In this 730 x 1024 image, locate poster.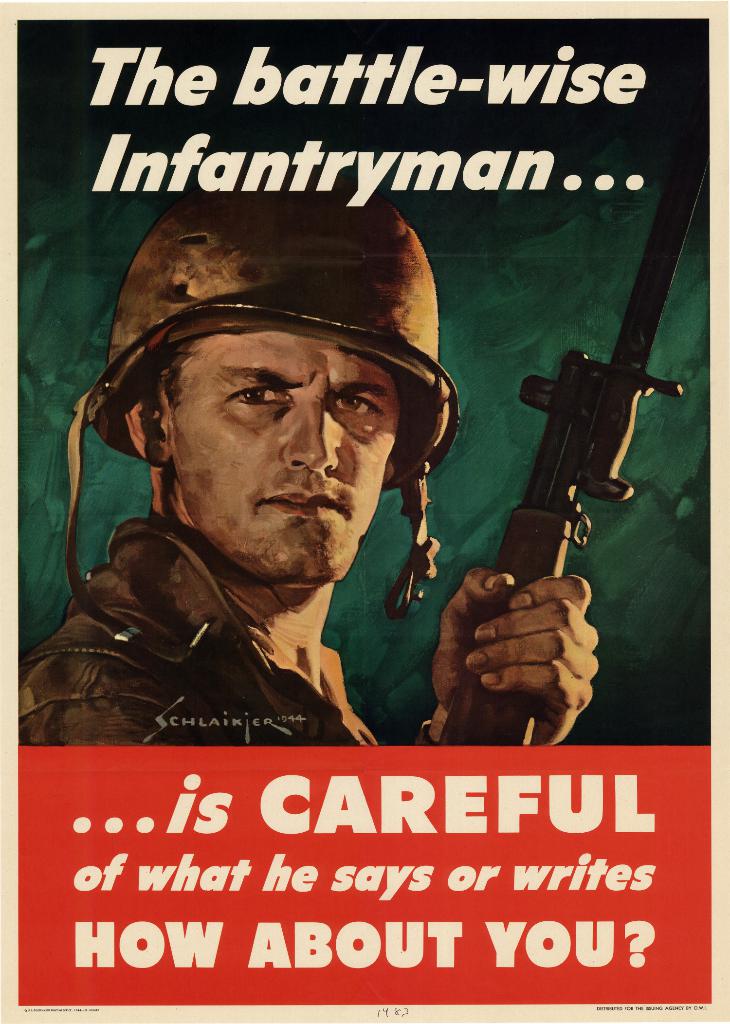
Bounding box: 0/4/729/1023.
